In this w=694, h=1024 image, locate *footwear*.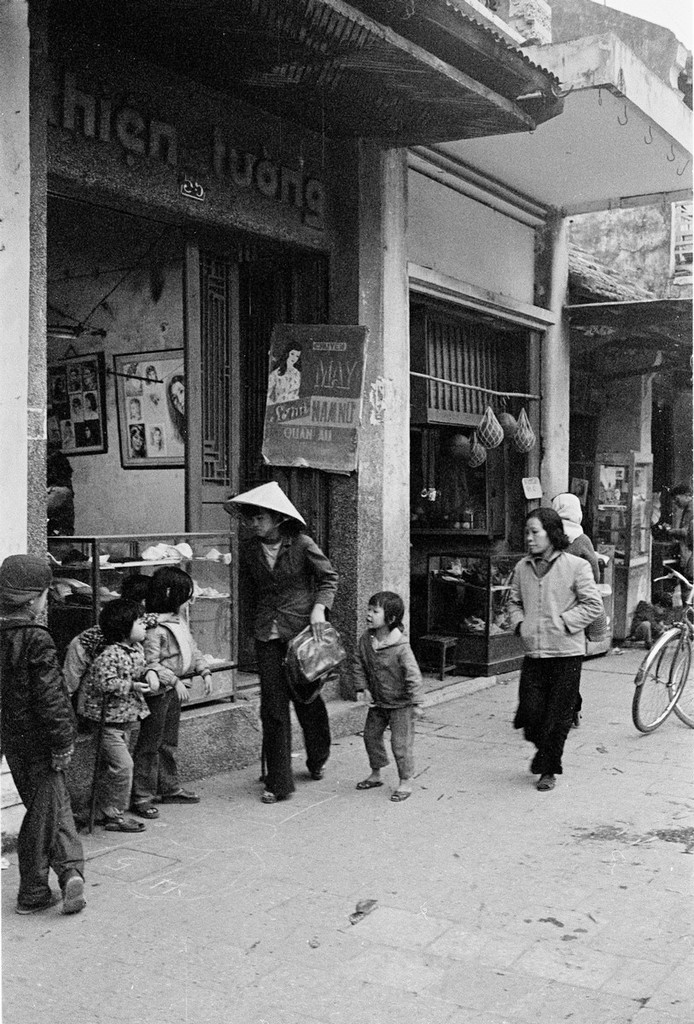
Bounding box: (59, 870, 89, 913).
